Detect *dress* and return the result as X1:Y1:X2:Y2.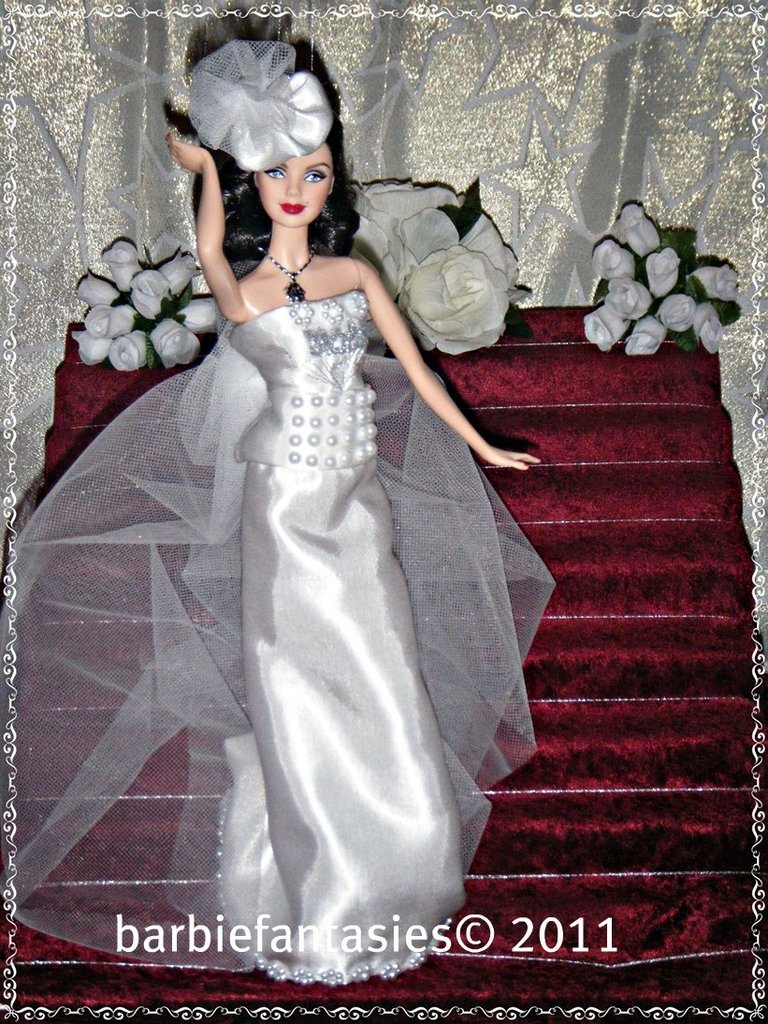
0:260:557:984.
